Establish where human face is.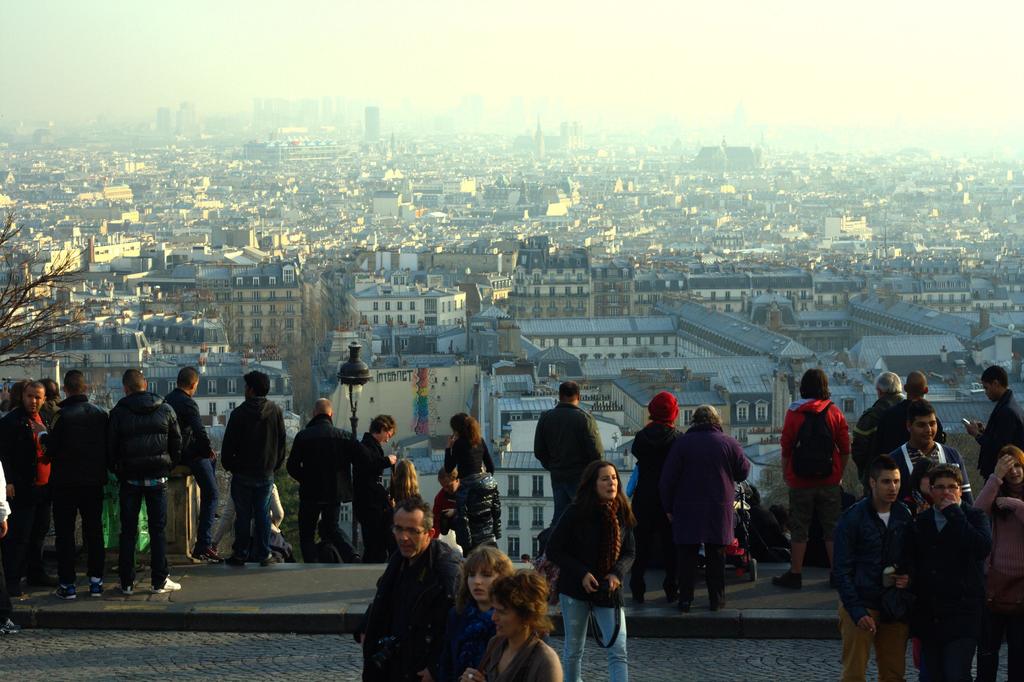
Established at l=934, t=476, r=964, b=508.
